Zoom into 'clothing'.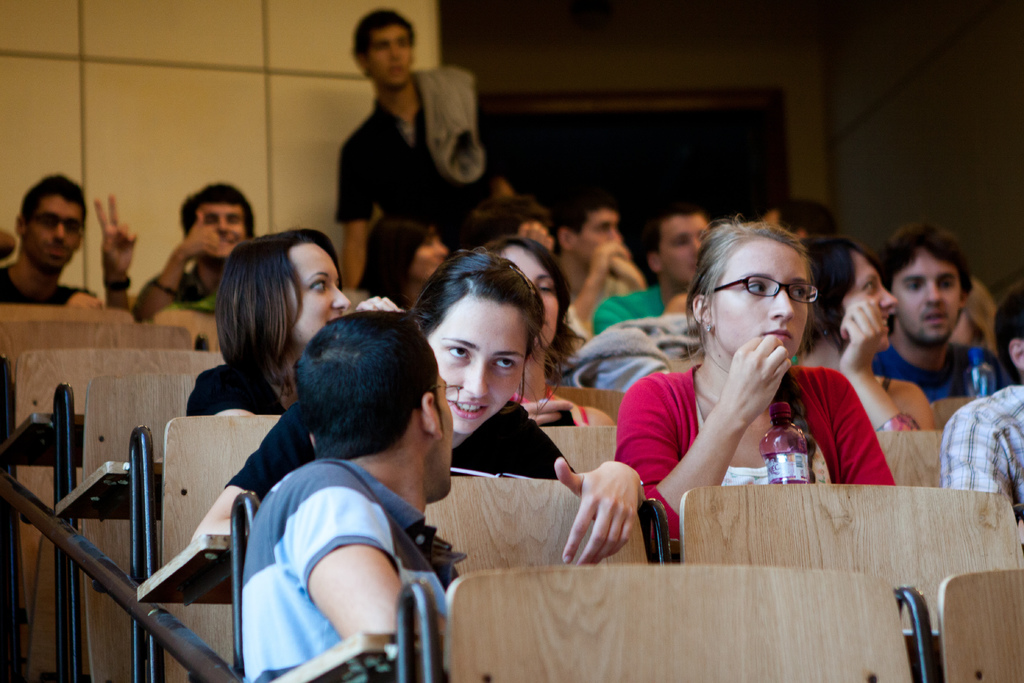
Zoom target: {"x1": 615, "y1": 347, "x2": 894, "y2": 520}.
